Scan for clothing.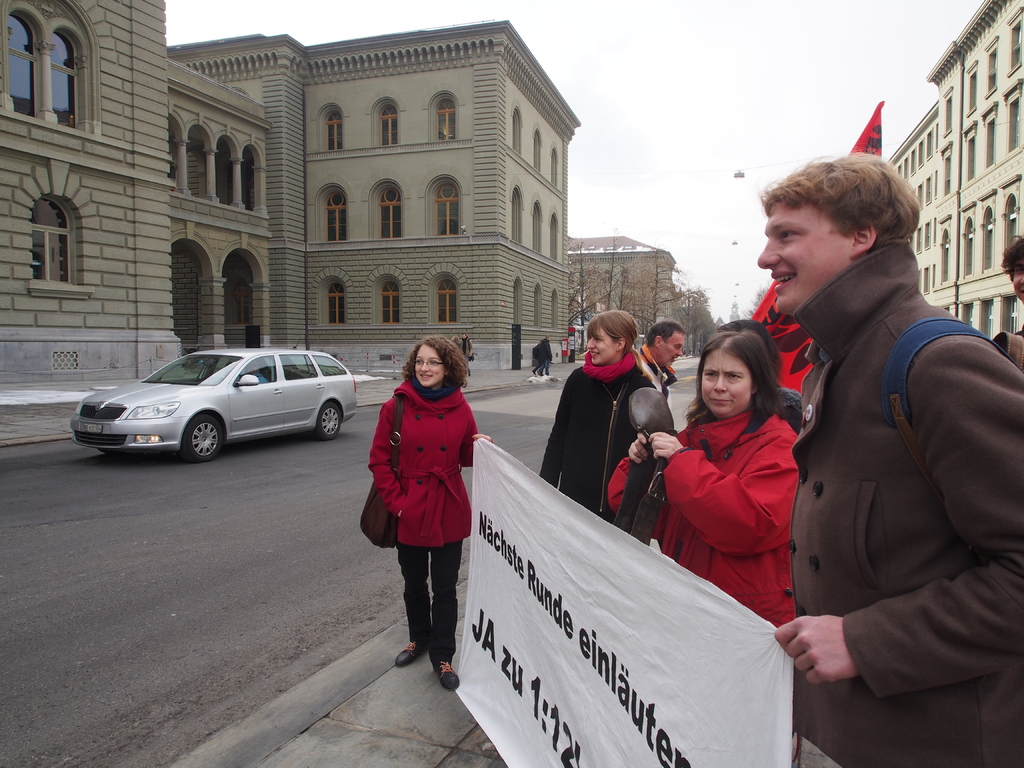
Scan result: crop(585, 389, 811, 636).
